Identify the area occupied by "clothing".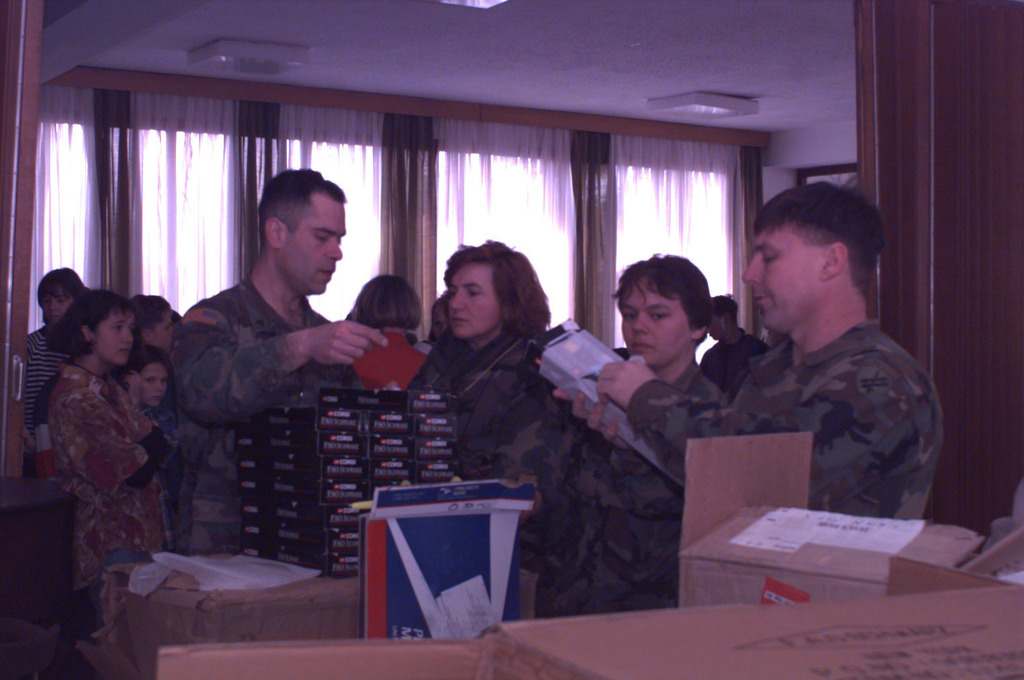
Area: [x1=535, y1=355, x2=722, y2=618].
